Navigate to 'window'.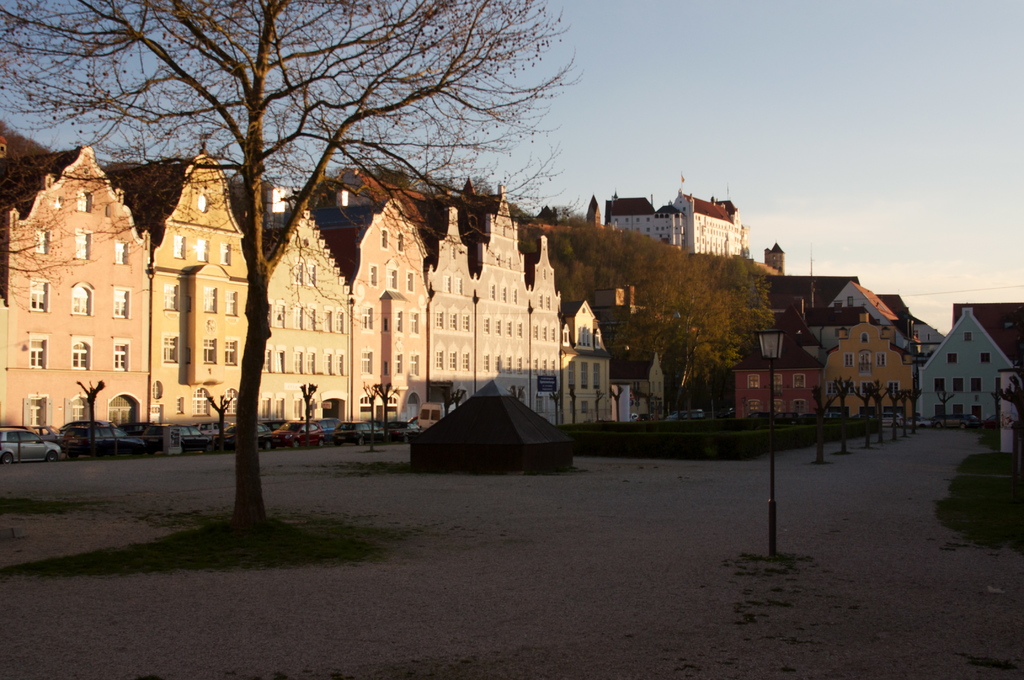
Navigation target: [452, 266, 465, 294].
